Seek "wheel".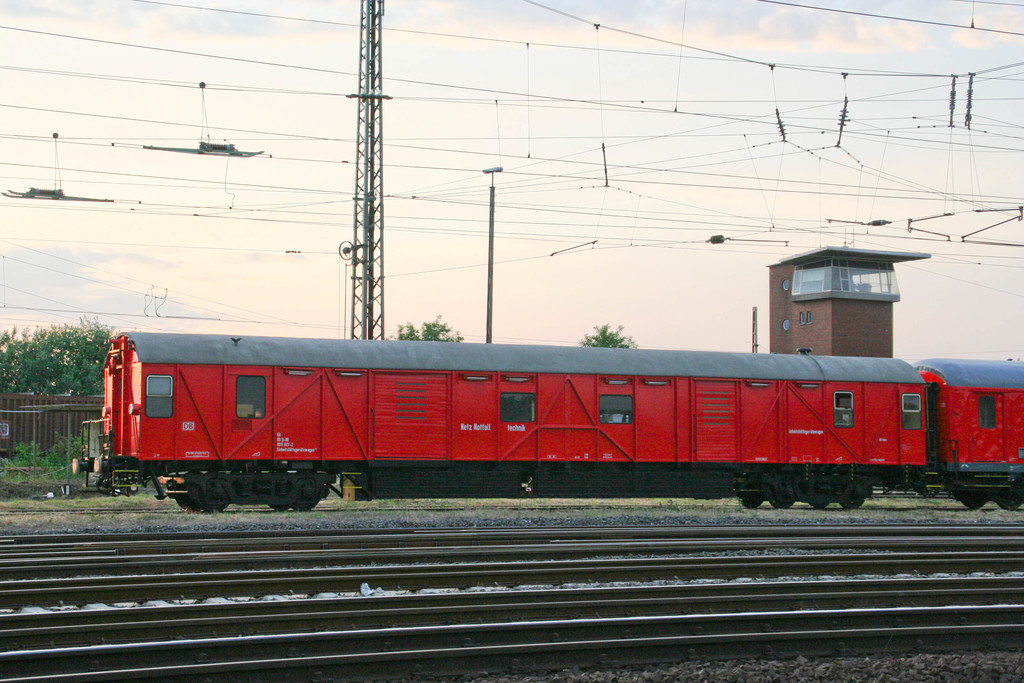
box(268, 498, 289, 506).
